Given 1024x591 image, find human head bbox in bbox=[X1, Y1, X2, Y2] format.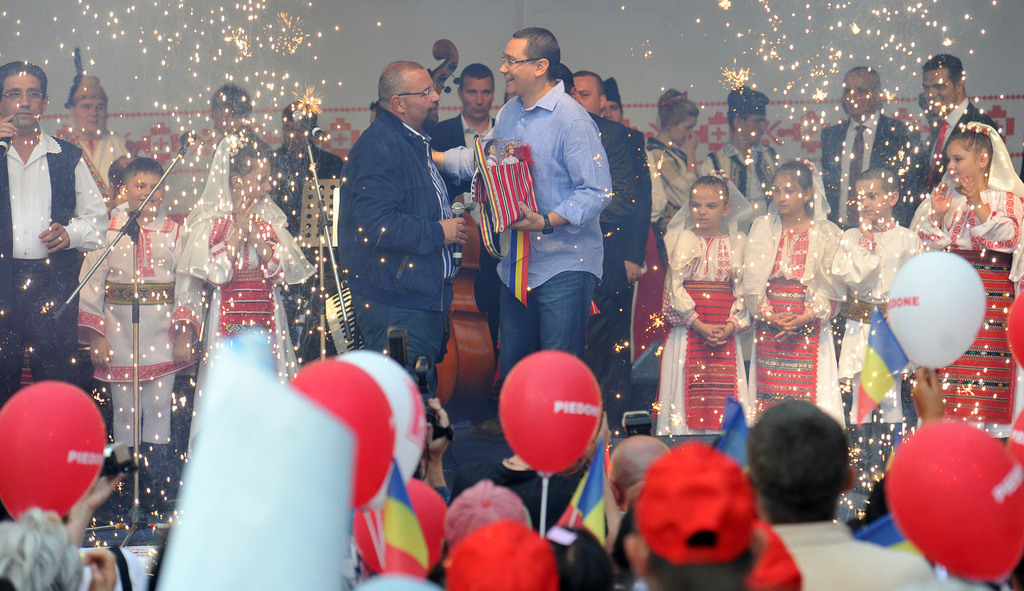
bbox=[601, 96, 626, 121].
